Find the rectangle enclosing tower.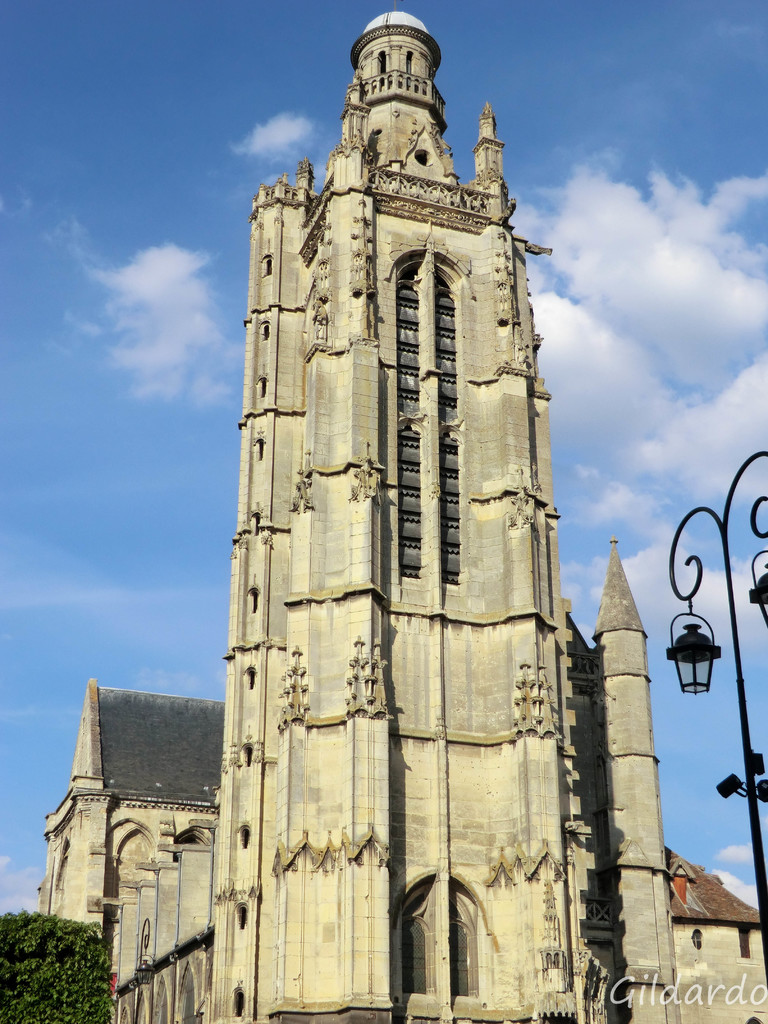
detection(5, 0, 752, 1023).
